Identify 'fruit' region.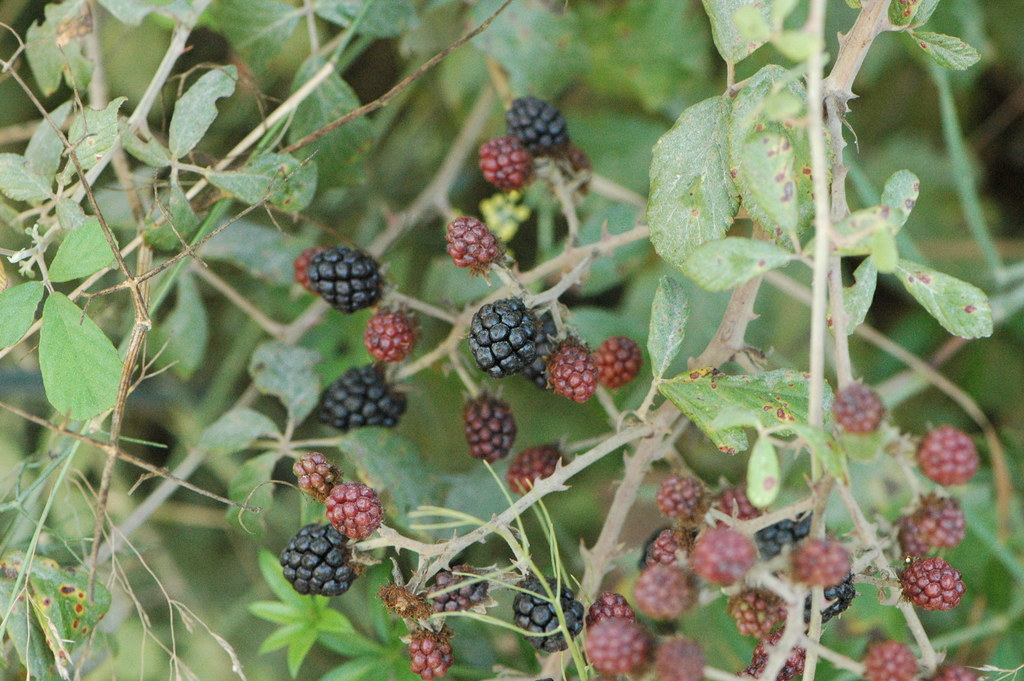
Region: <box>862,639,920,680</box>.
